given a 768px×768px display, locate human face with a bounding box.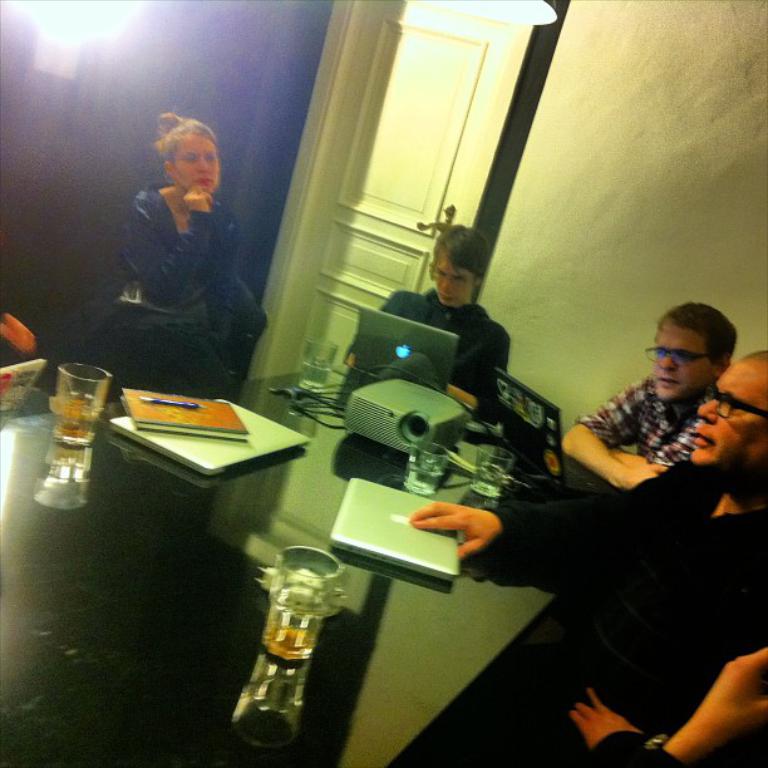
Located: x1=168, y1=134, x2=220, y2=193.
